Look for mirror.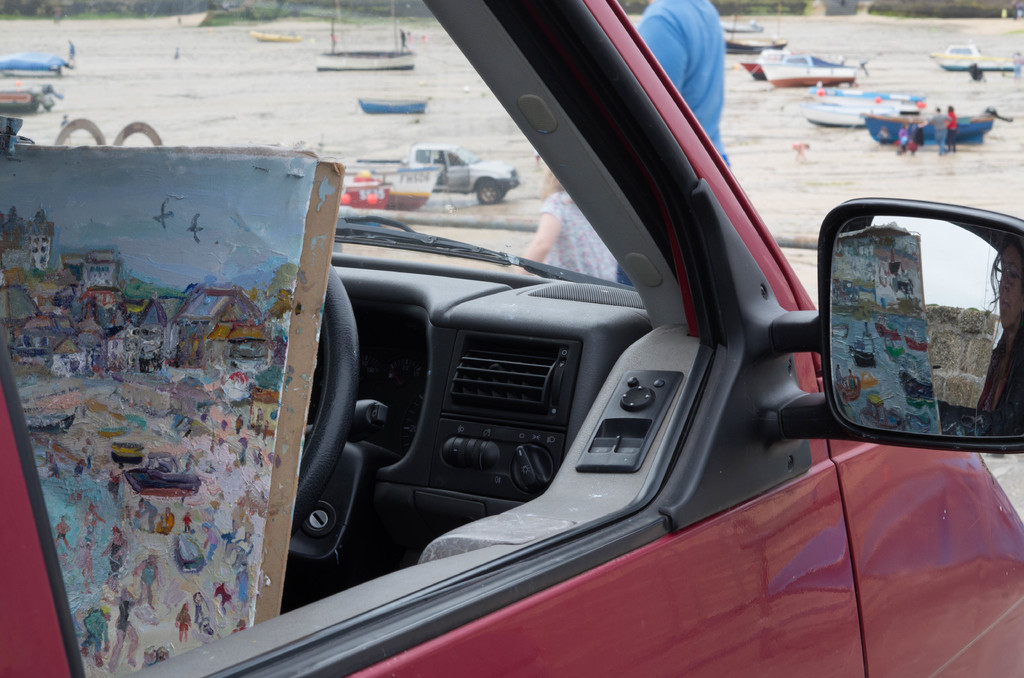
Found: (830,215,1023,428).
